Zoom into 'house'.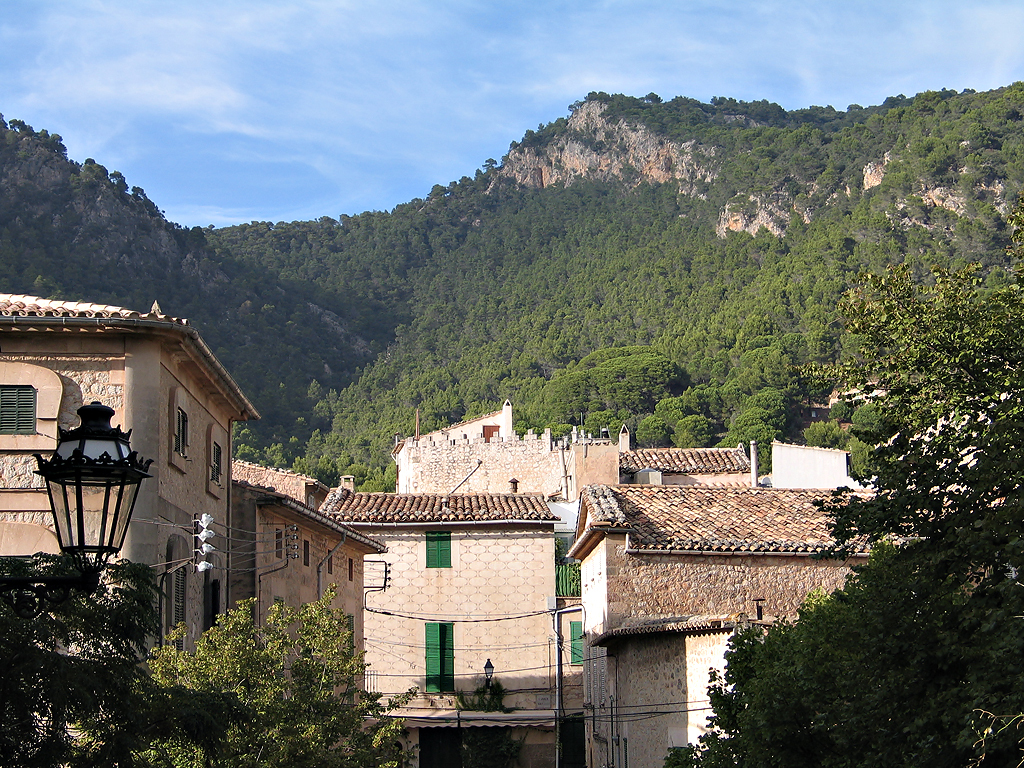
Zoom target: detection(572, 429, 755, 533).
